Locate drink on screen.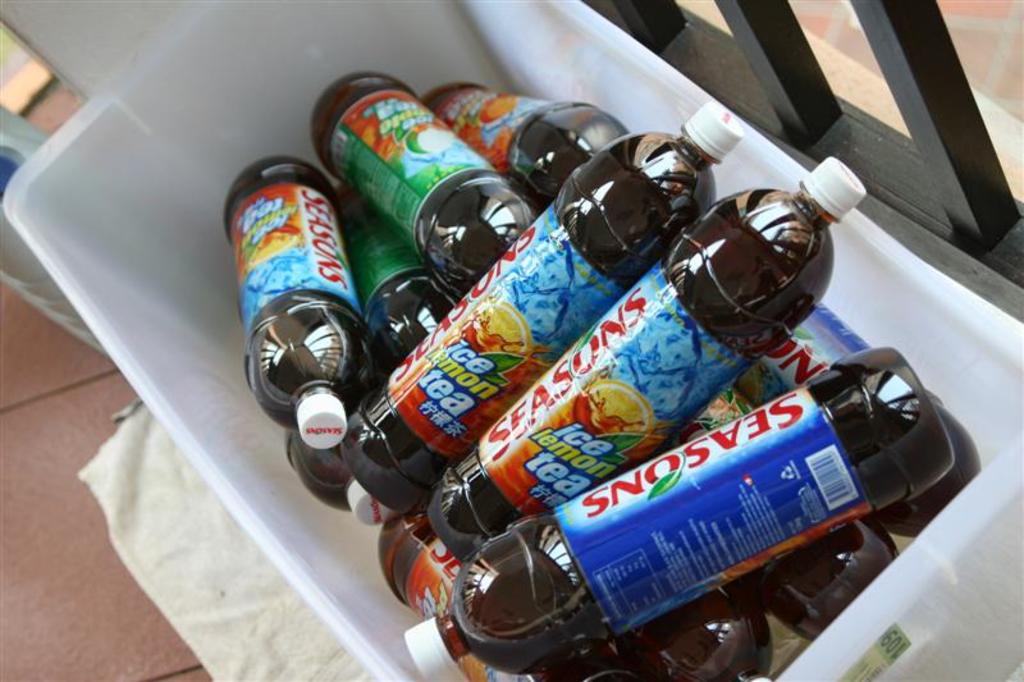
On screen at x1=221 y1=64 x2=964 y2=681.
